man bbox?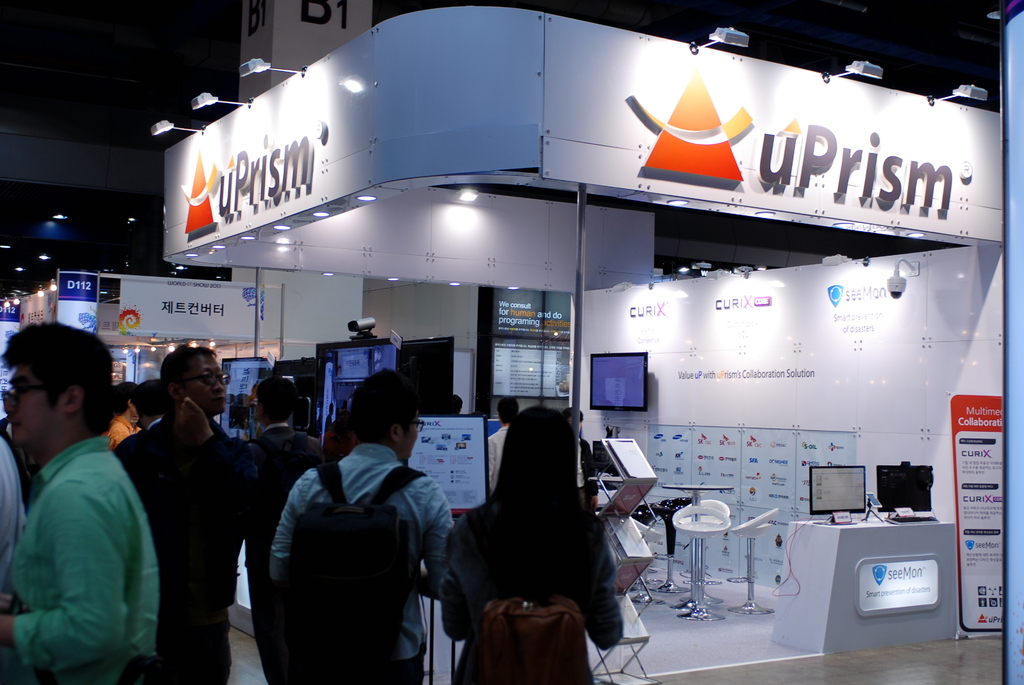
locate(6, 333, 180, 682)
